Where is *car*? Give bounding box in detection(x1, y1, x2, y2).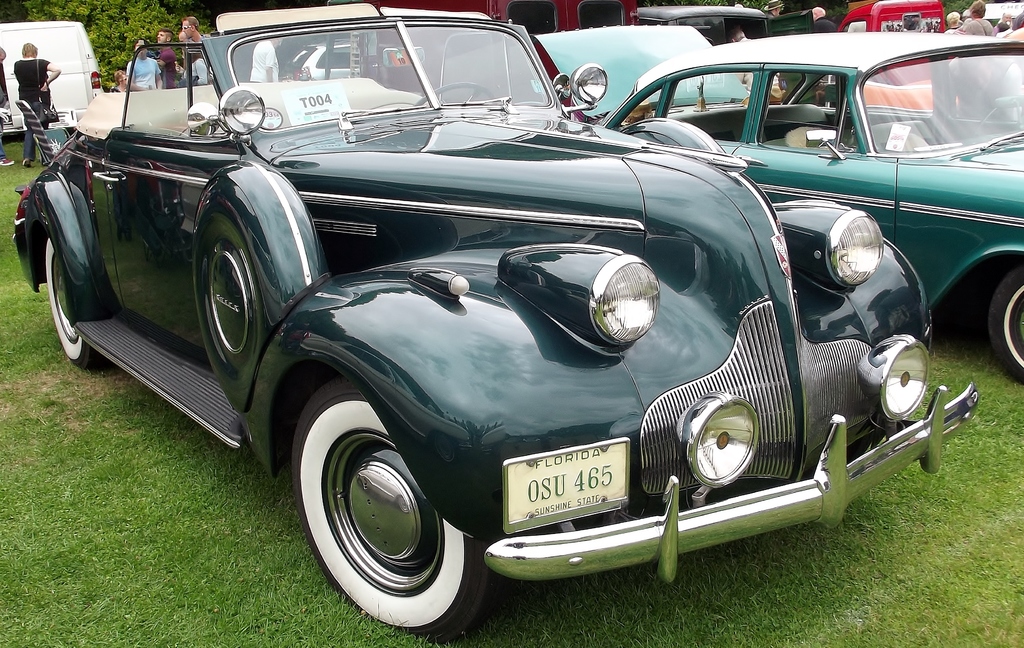
detection(280, 40, 360, 81).
